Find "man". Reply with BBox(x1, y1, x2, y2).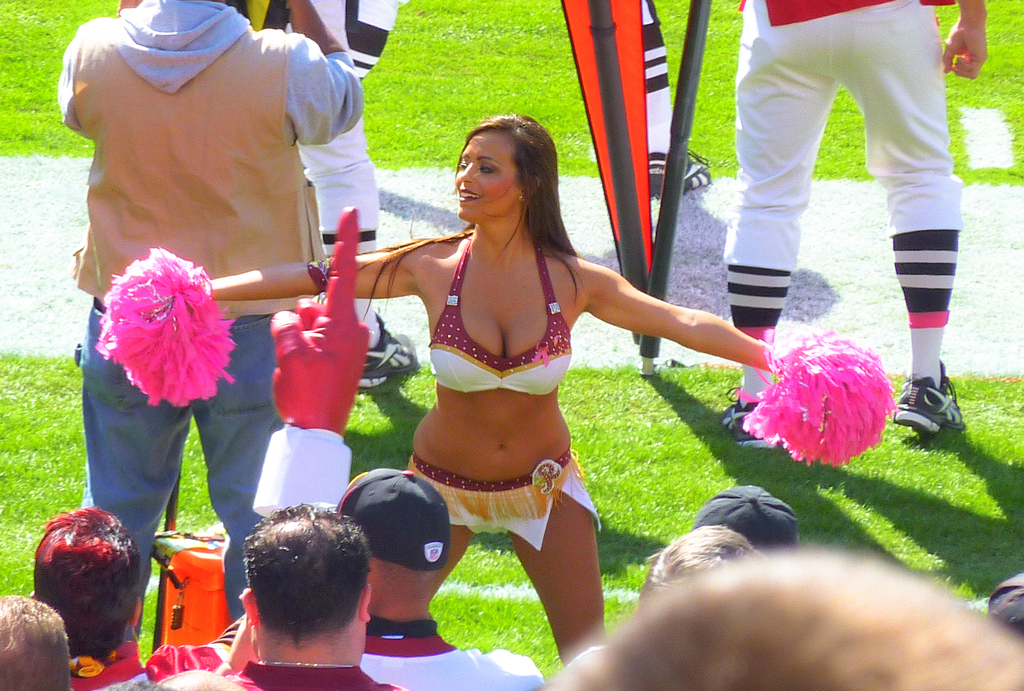
BBox(189, 494, 432, 690).
